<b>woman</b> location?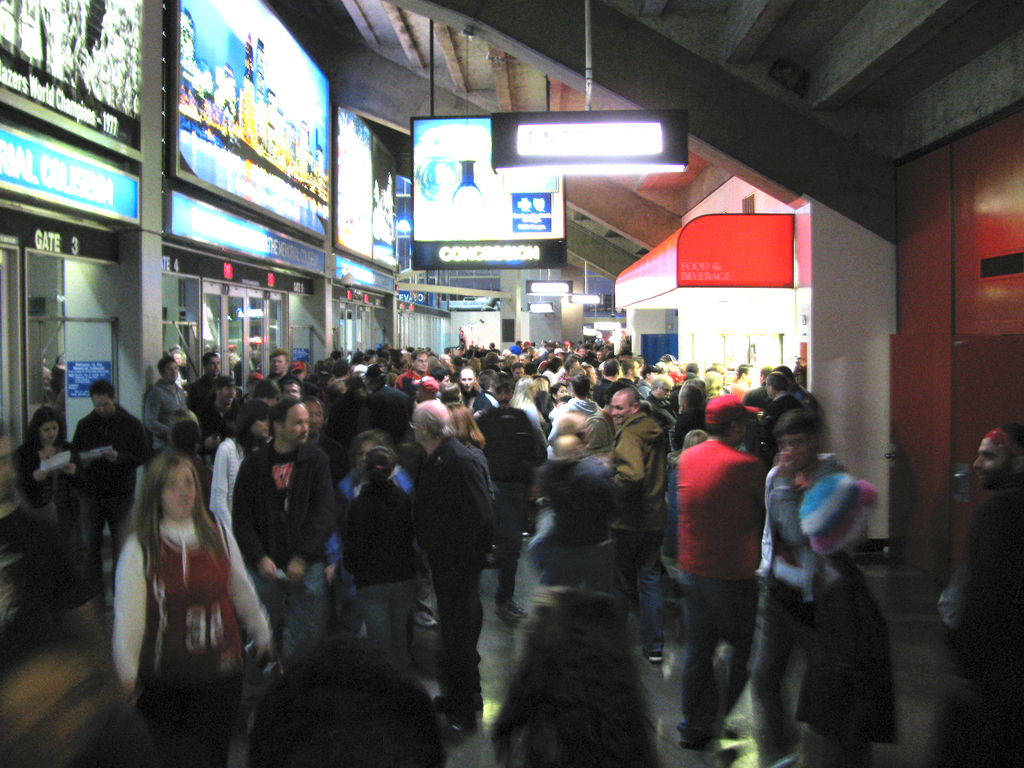
209/400/273/531
